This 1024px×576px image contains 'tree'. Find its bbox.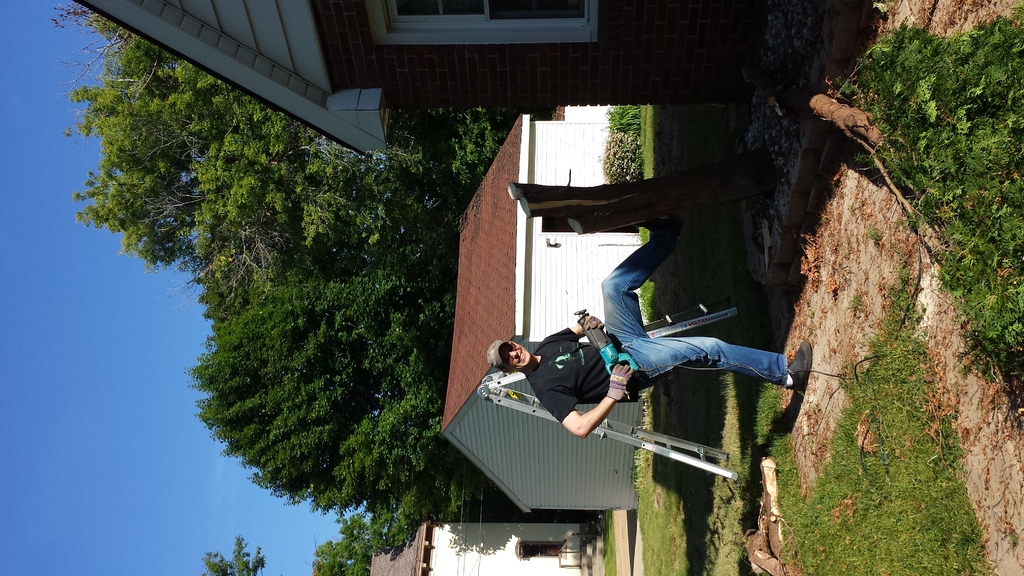
bbox=(200, 536, 266, 575).
